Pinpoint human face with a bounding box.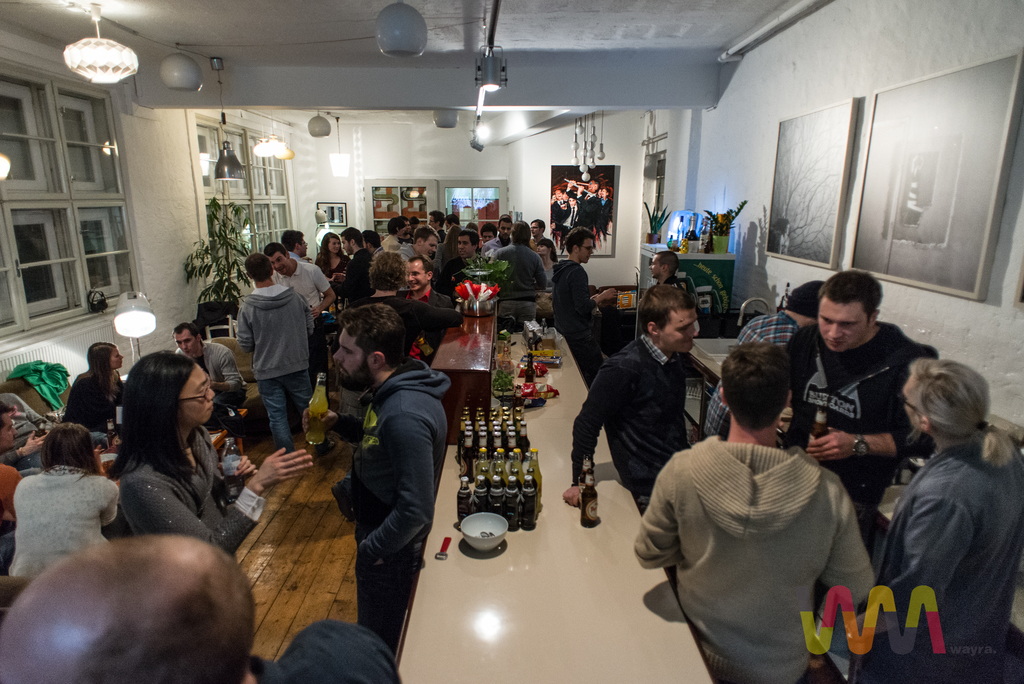
left=456, top=236, right=476, bottom=259.
